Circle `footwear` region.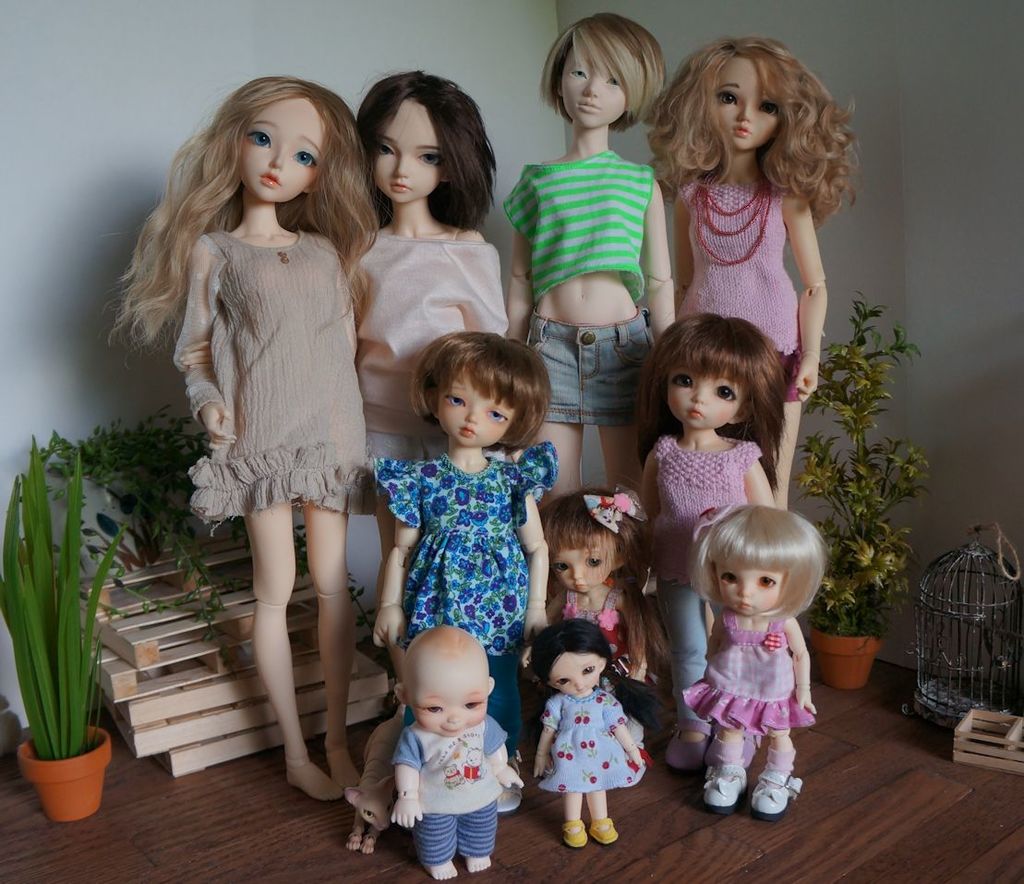
Region: left=657, top=720, right=713, bottom=769.
